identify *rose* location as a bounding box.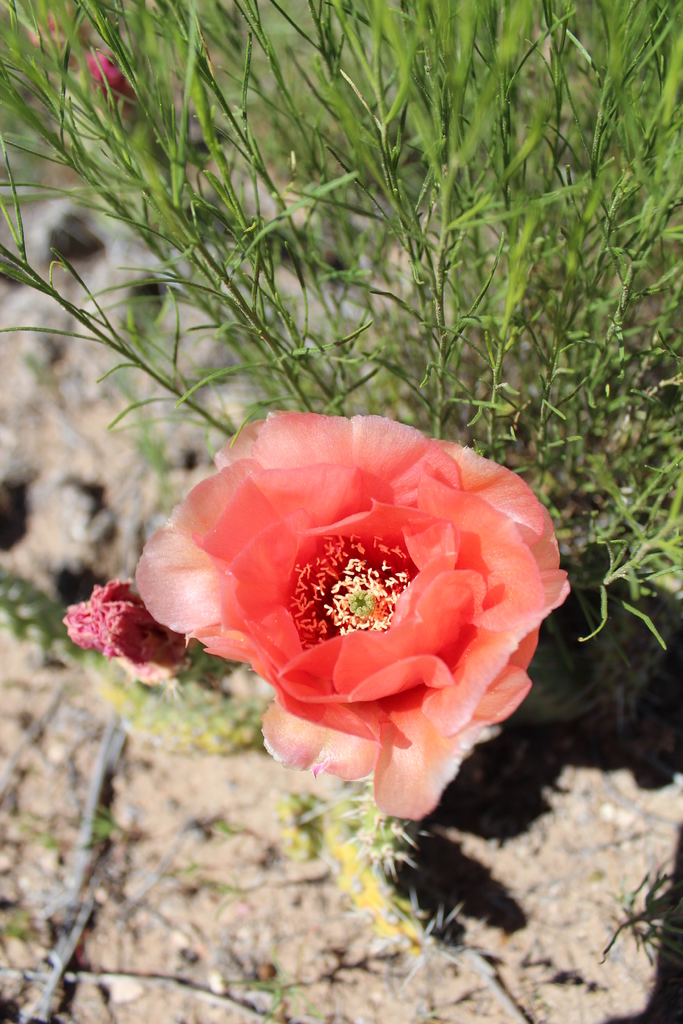
[133, 407, 576, 825].
